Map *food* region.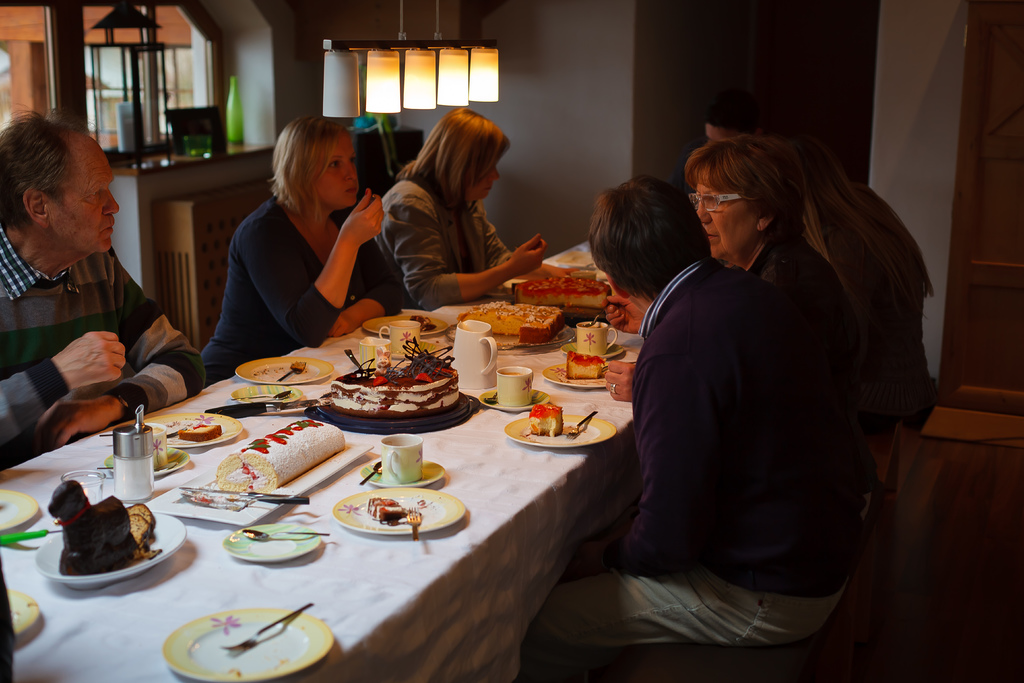
Mapped to {"x1": 515, "y1": 276, "x2": 611, "y2": 310}.
